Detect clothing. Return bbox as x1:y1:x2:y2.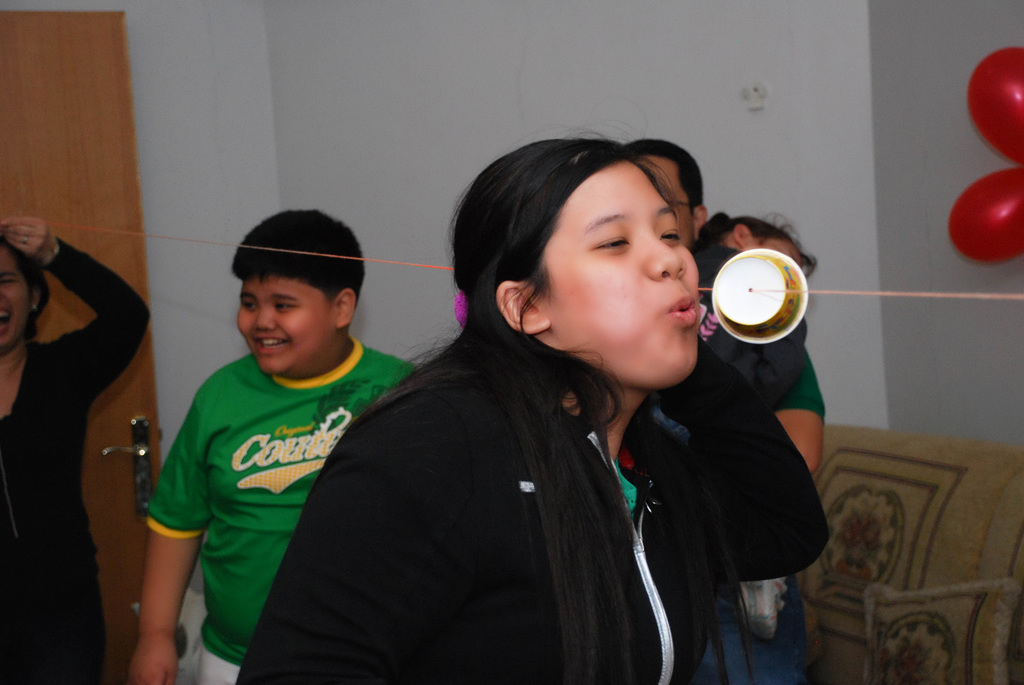
689:234:829:420.
